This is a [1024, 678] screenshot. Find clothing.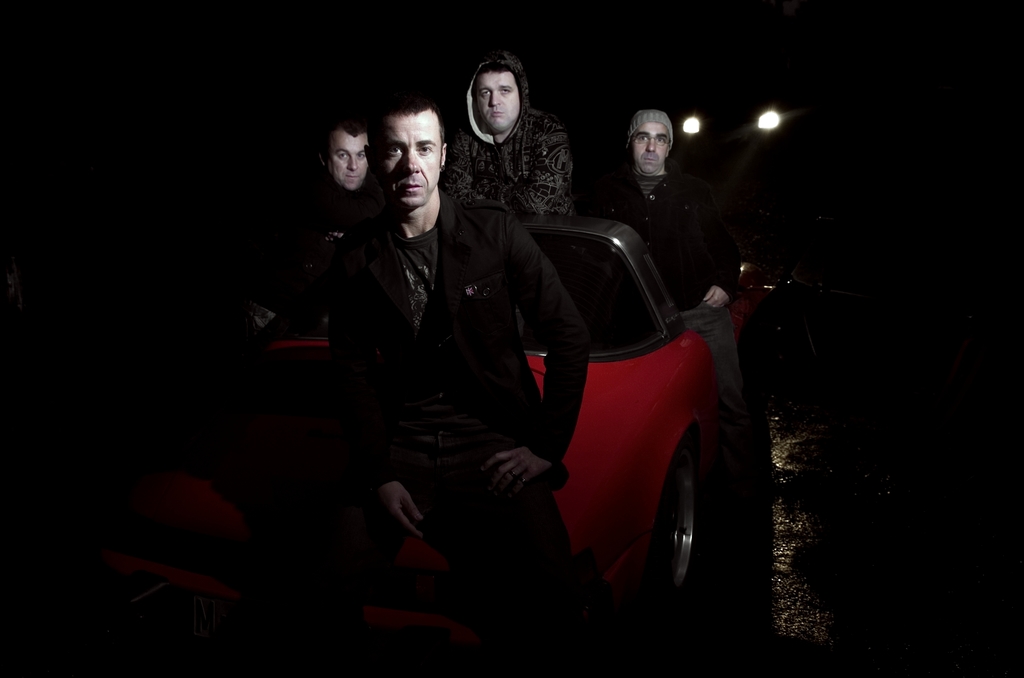
Bounding box: locate(596, 167, 745, 316).
